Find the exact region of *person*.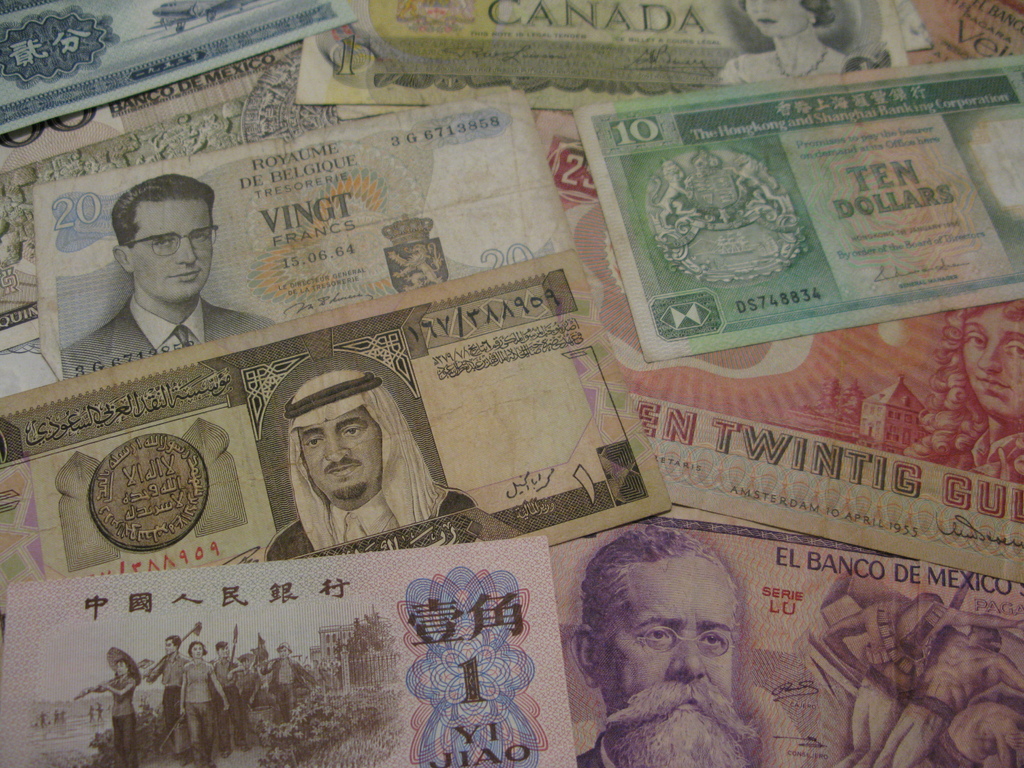
Exact region: locate(573, 532, 772, 767).
